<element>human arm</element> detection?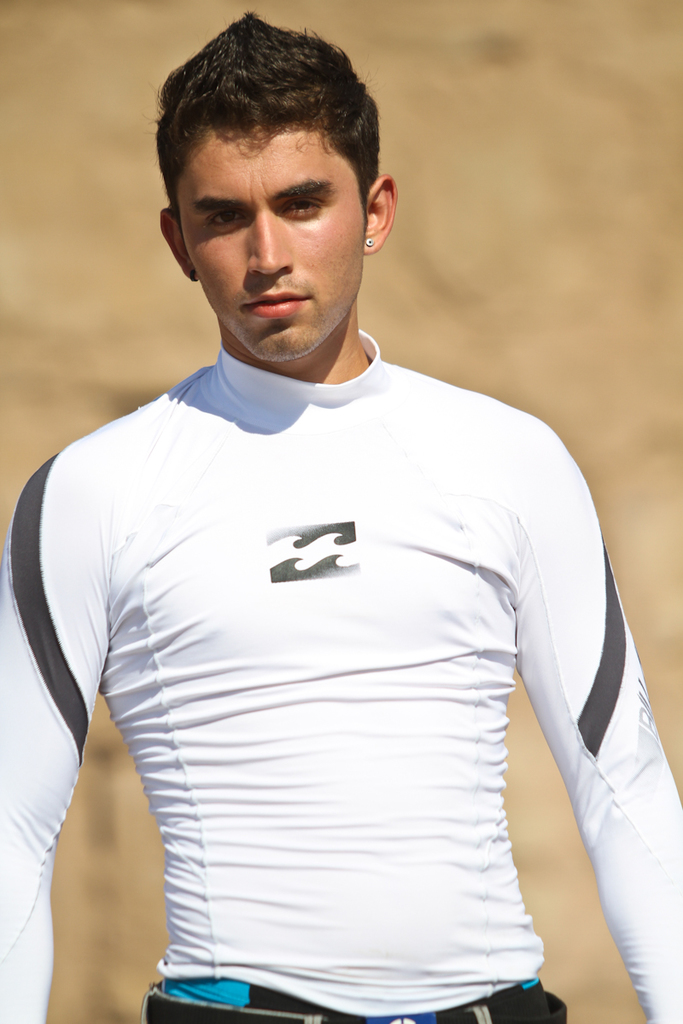
crop(0, 454, 108, 1023)
